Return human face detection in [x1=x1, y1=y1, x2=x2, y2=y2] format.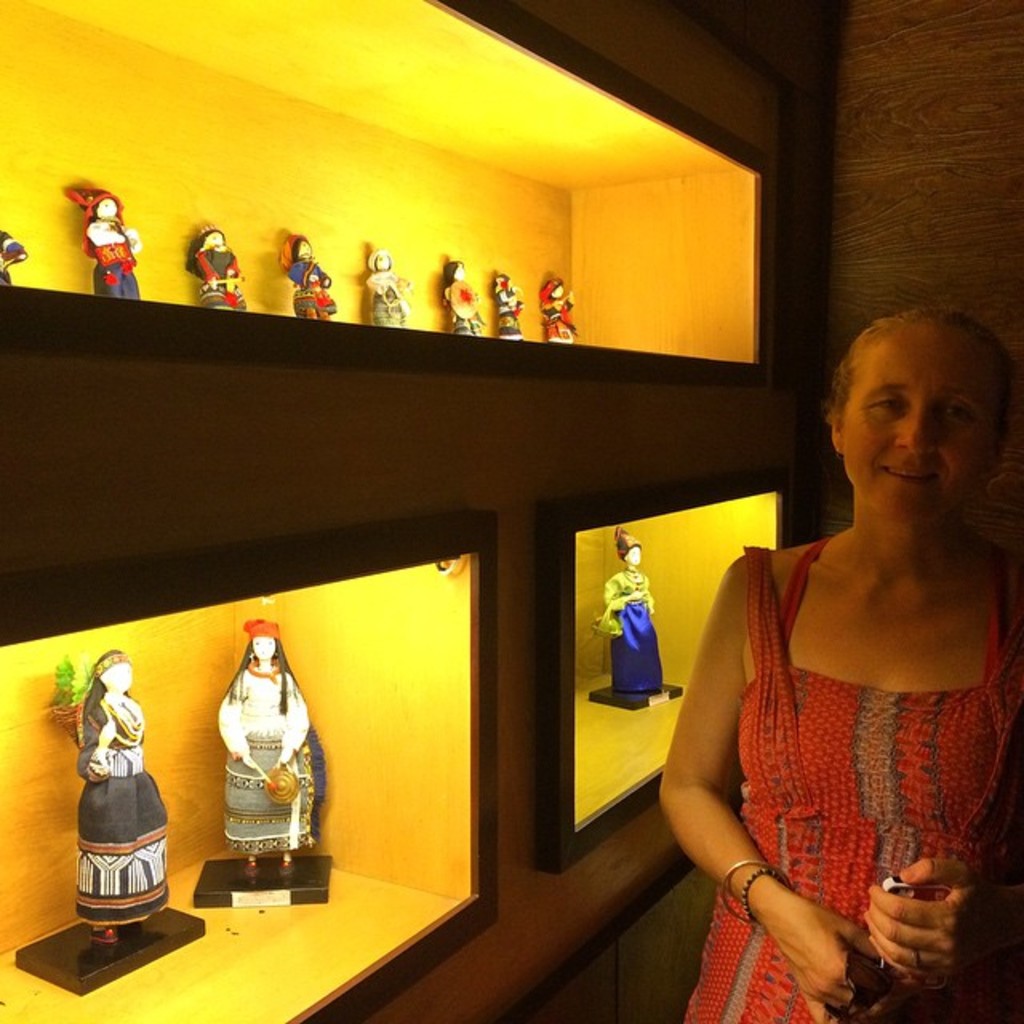
[x1=843, y1=325, x2=1003, y2=523].
